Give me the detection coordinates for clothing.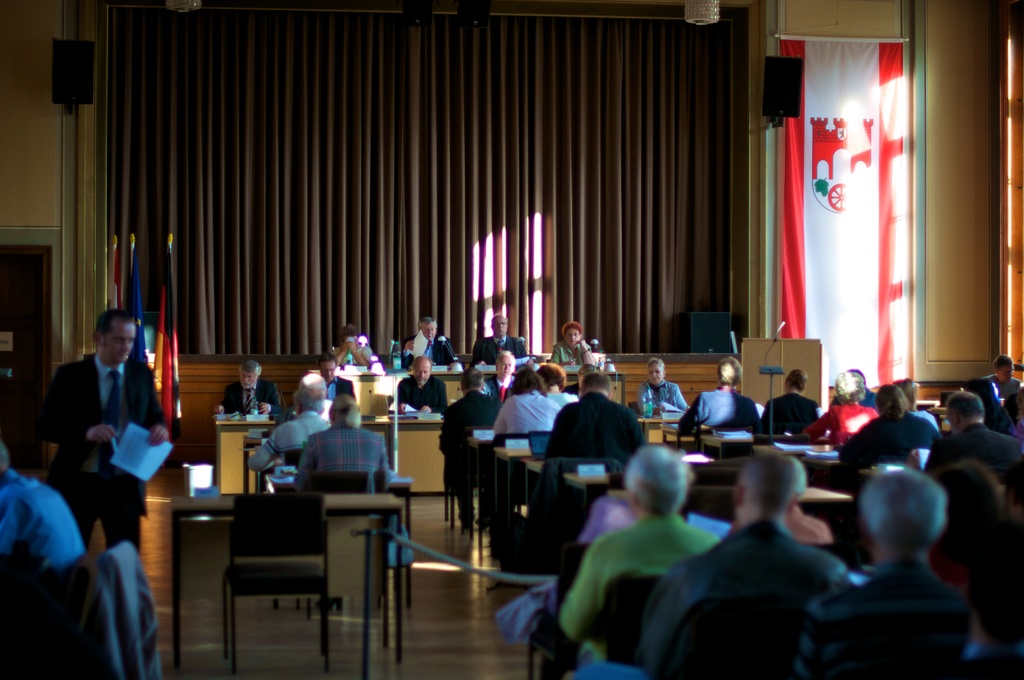
bbox(402, 334, 456, 368).
